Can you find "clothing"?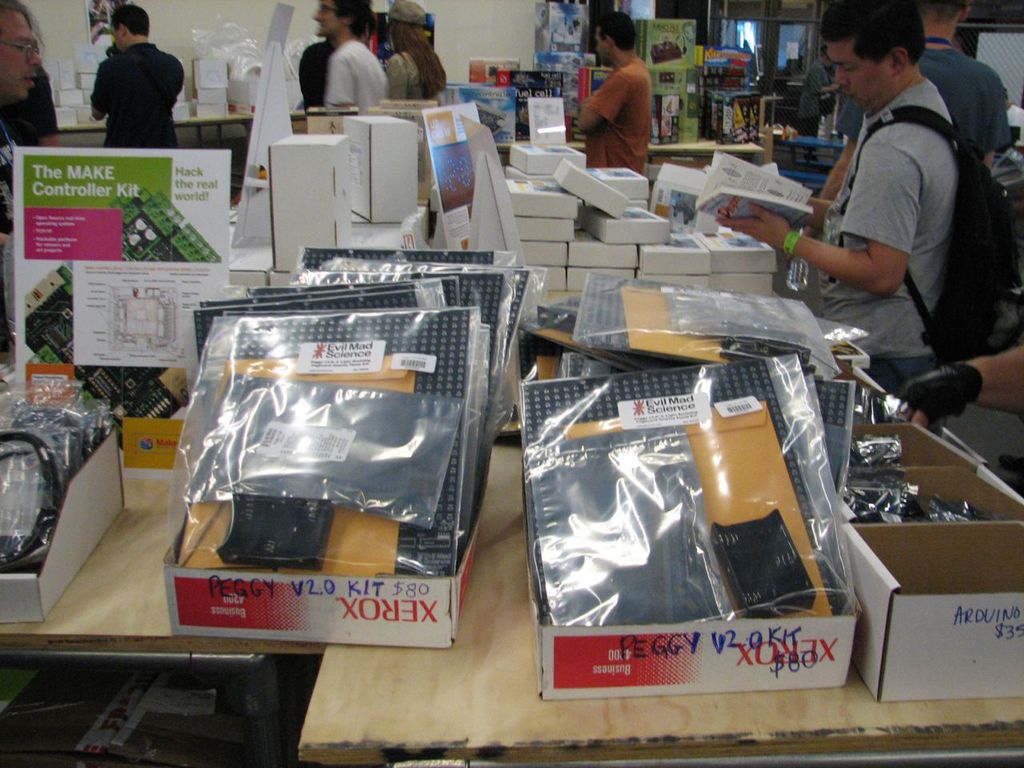
Yes, bounding box: crop(388, 50, 441, 101).
